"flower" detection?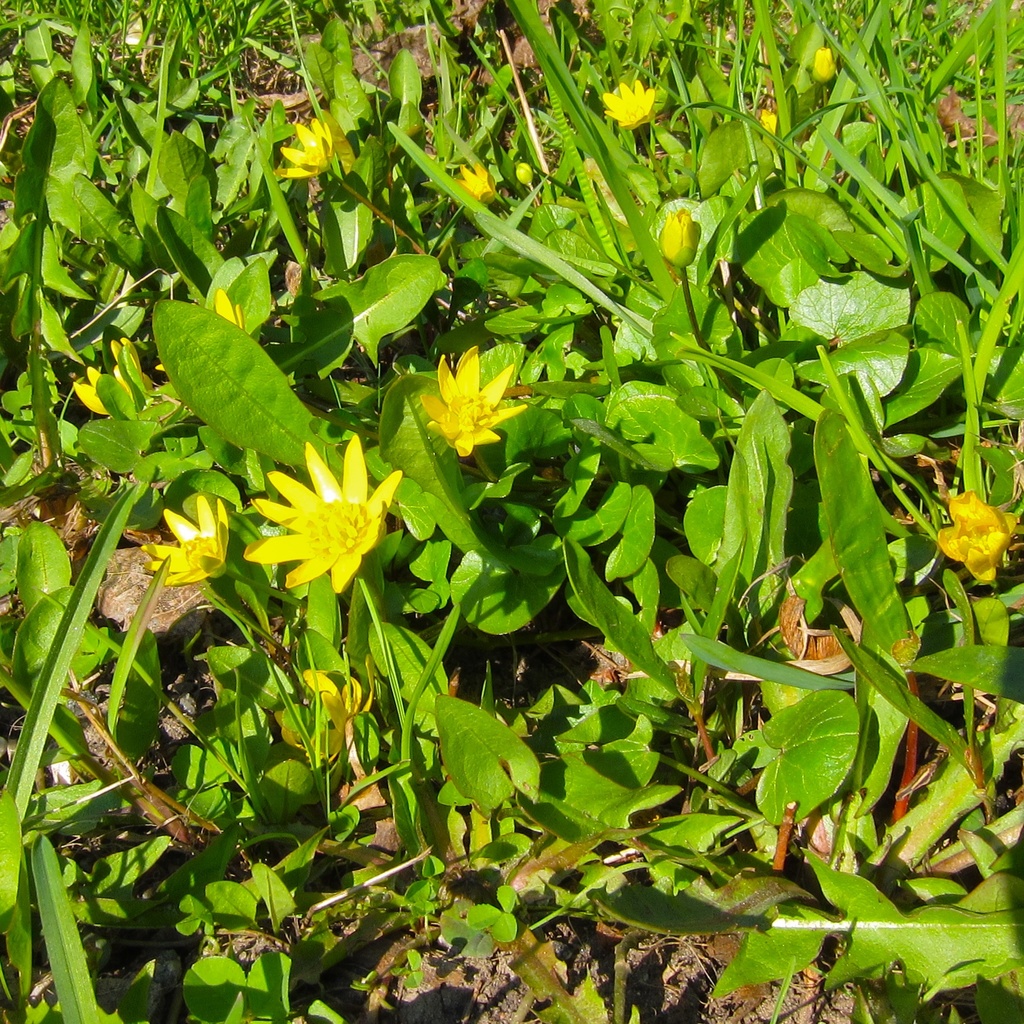
270, 669, 382, 756
